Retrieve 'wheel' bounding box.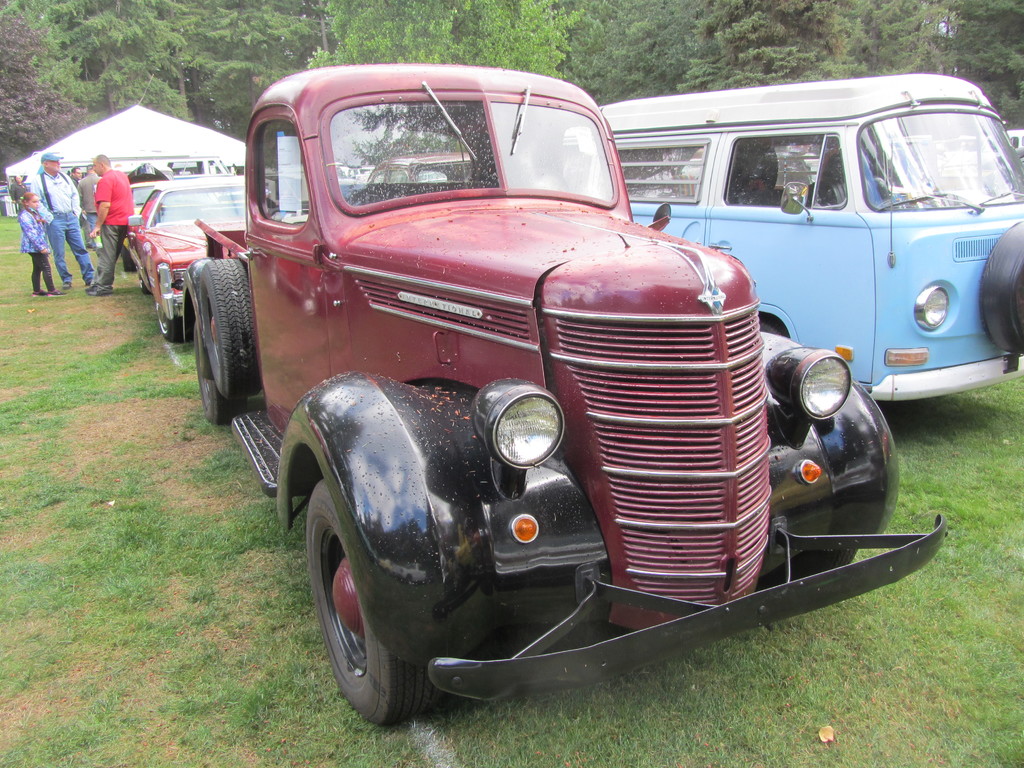
Bounding box: <box>205,260,262,398</box>.
